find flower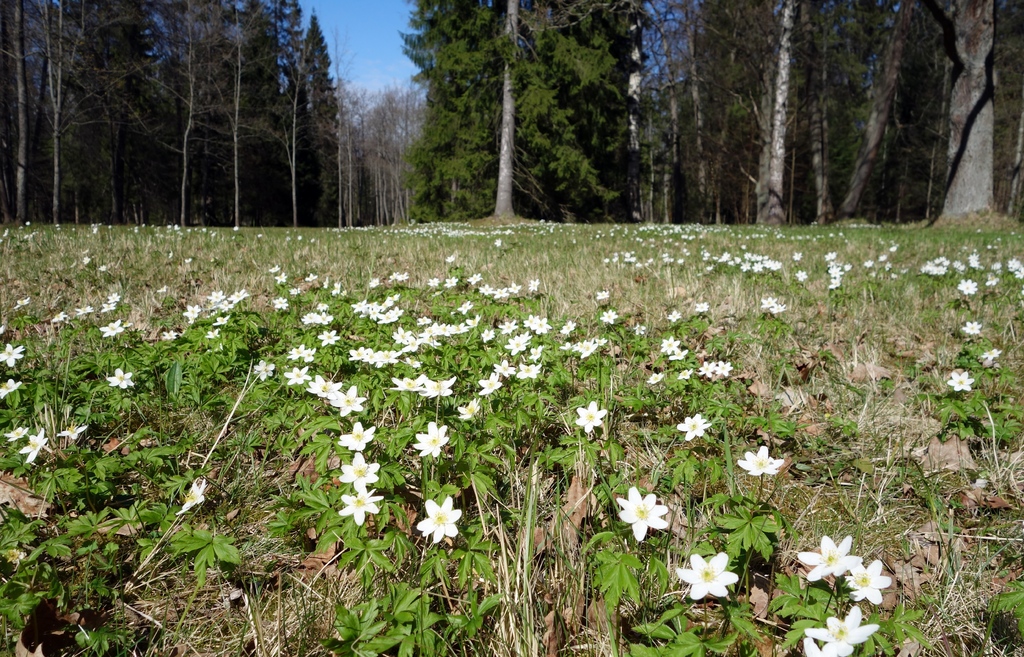
[left=799, top=537, right=859, bottom=580]
